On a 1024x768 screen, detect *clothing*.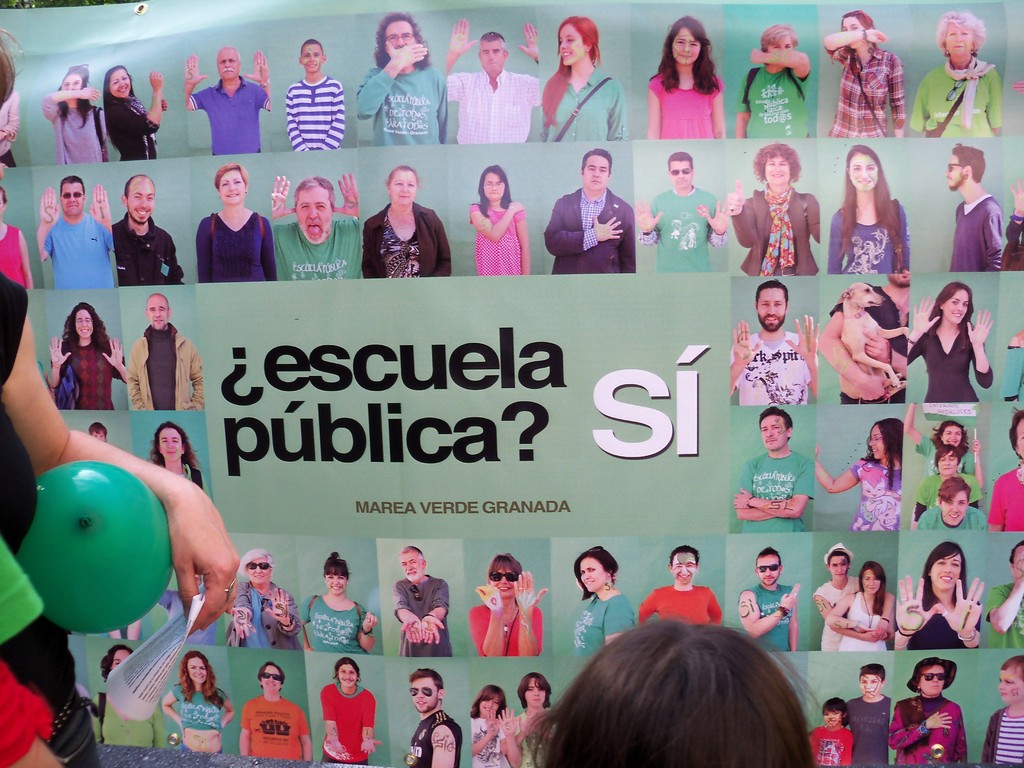
BBox(0, 92, 16, 166).
